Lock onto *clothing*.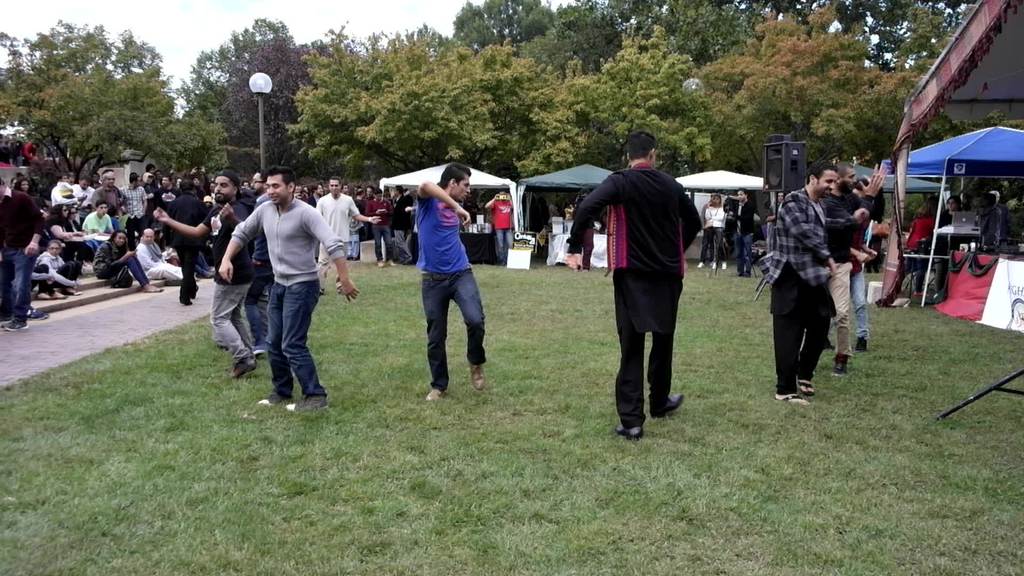
Locked: bbox=(314, 191, 364, 279).
